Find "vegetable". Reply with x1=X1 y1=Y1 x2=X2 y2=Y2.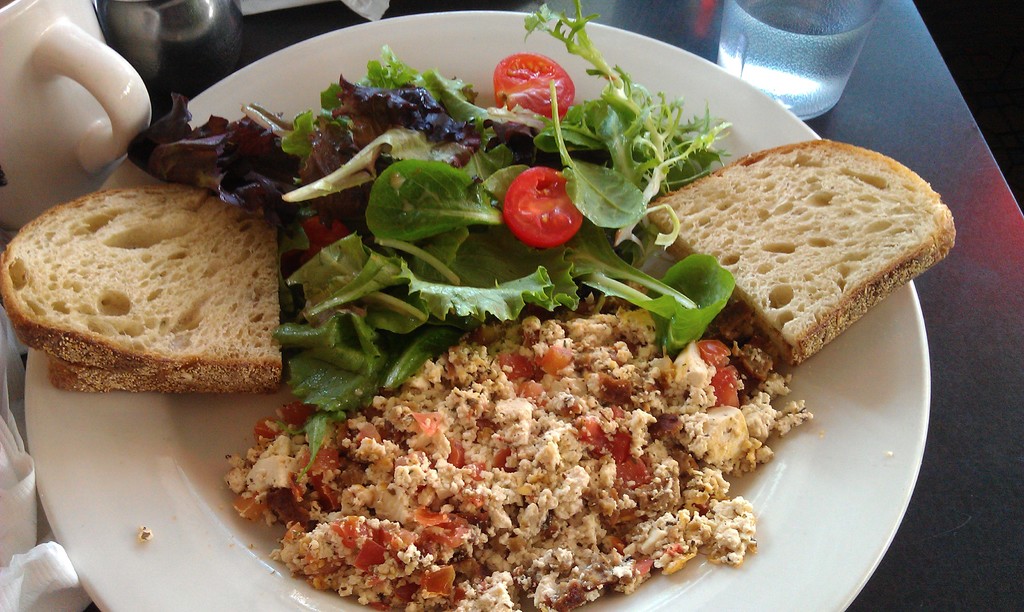
x1=520 y1=0 x2=730 y2=254.
